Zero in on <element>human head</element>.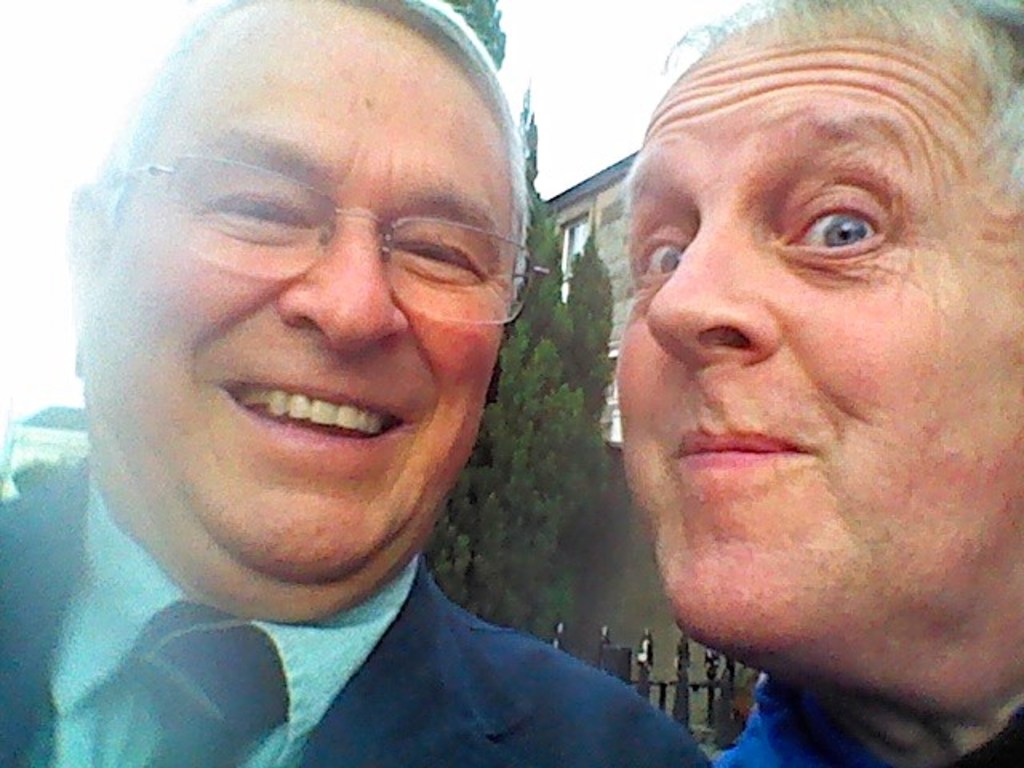
Zeroed in: l=26, t=2, r=533, b=610.
